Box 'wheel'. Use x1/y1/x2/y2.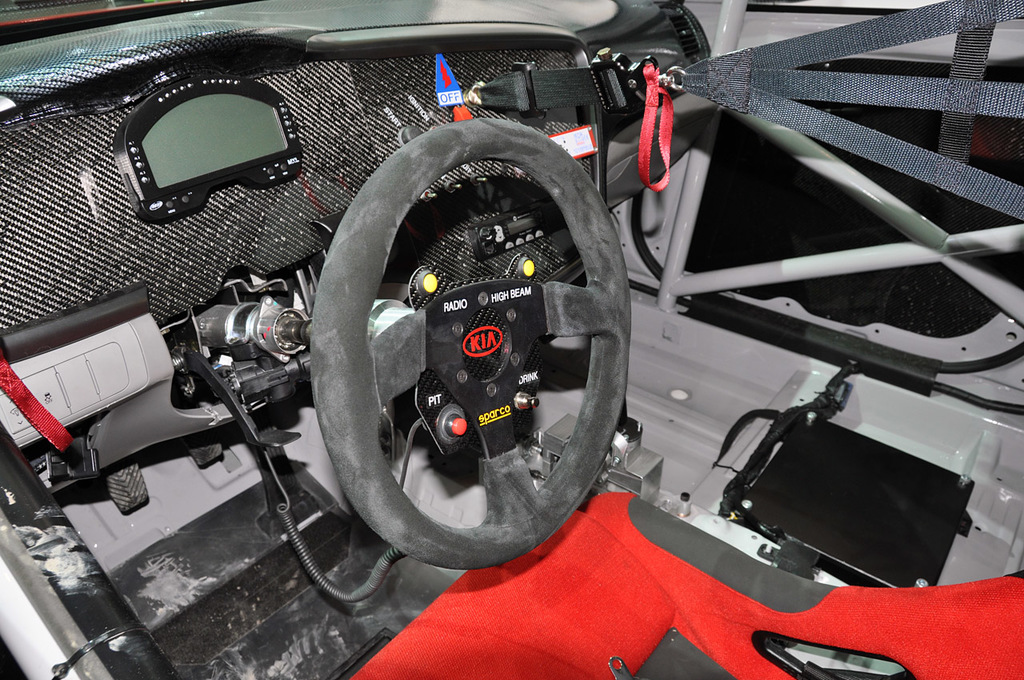
266/97/642/558.
